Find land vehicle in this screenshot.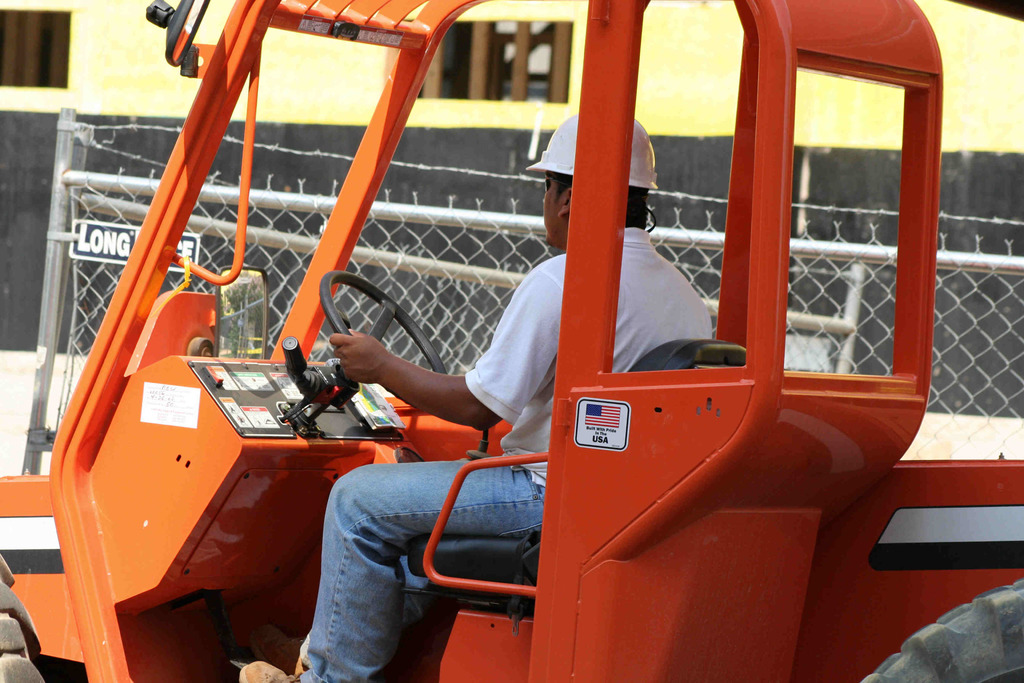
The bounding box for land vehicle is [x1=0, y1=26, x2=1023, y2=656].
